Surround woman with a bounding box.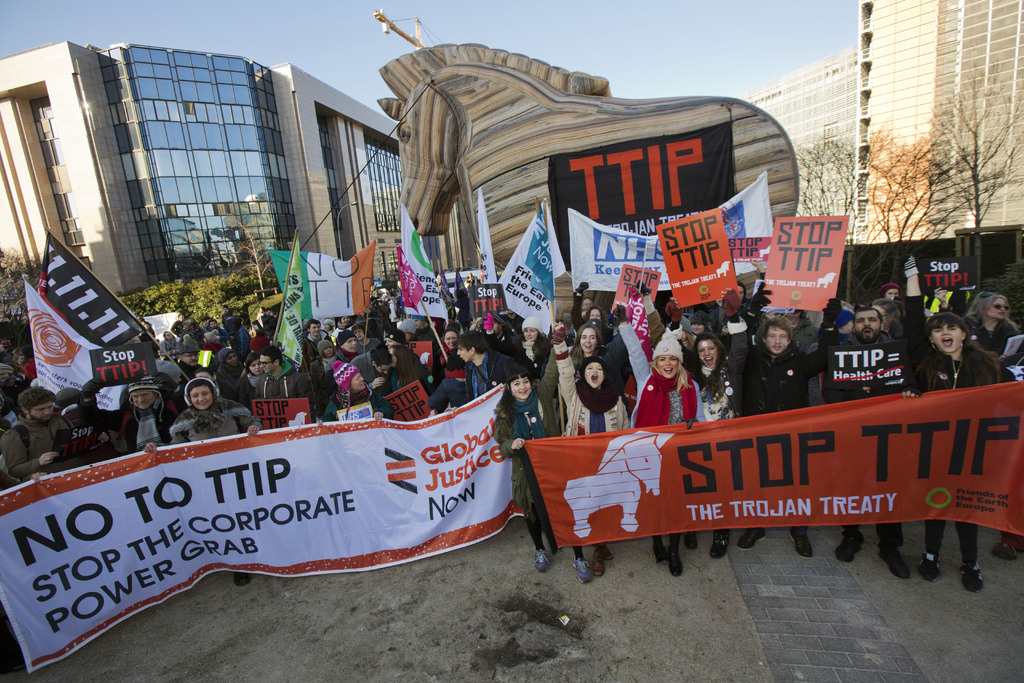
[x1=316, y1=359, x2=394, y2=426].
